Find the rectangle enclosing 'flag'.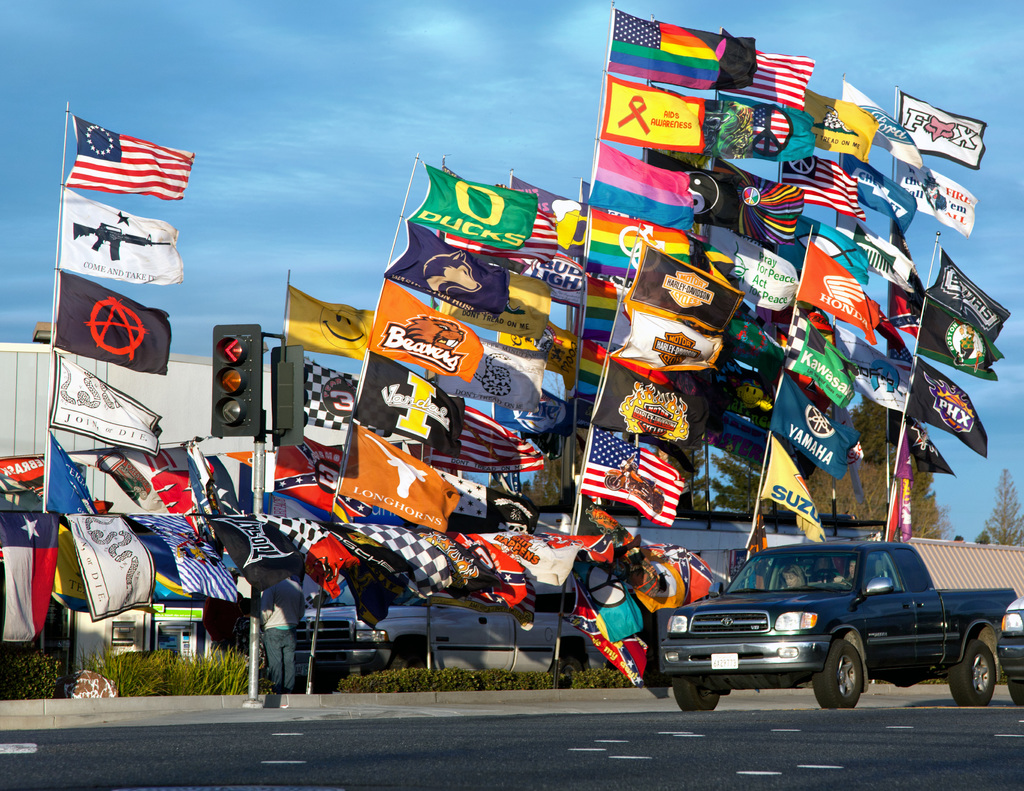
bbox=[403, 157, 534, 259].
